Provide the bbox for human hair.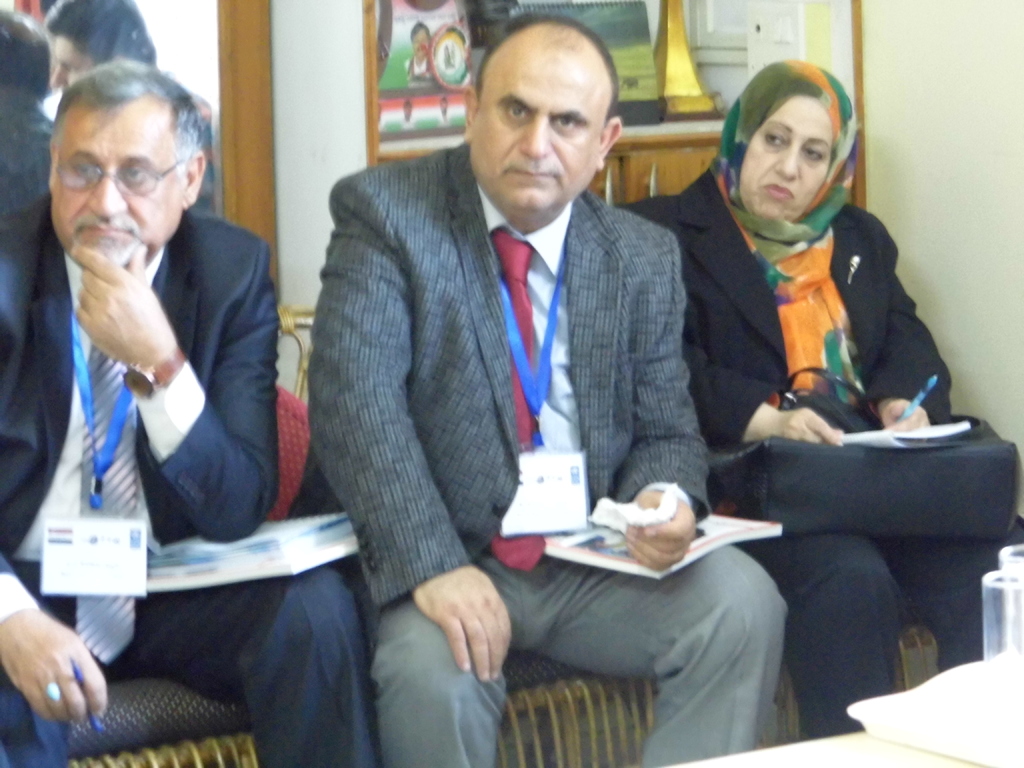
x1=54 y1=57 x2=210 y2=178.
